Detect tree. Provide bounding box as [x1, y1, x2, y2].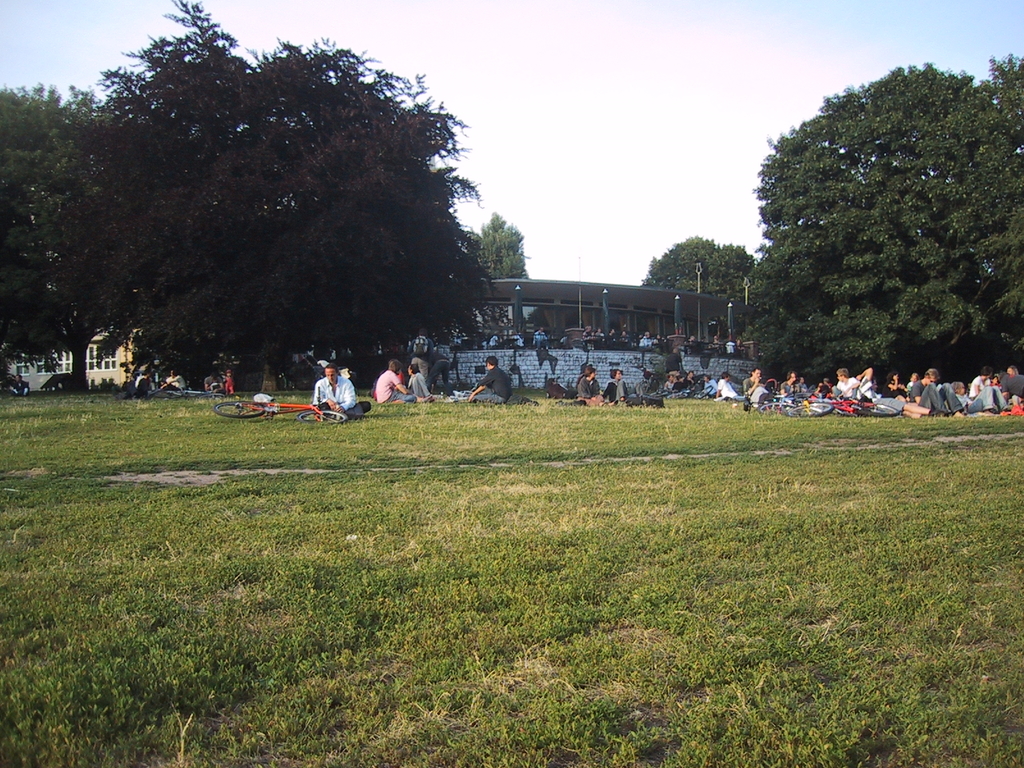
[0, 83, 142, 403].
